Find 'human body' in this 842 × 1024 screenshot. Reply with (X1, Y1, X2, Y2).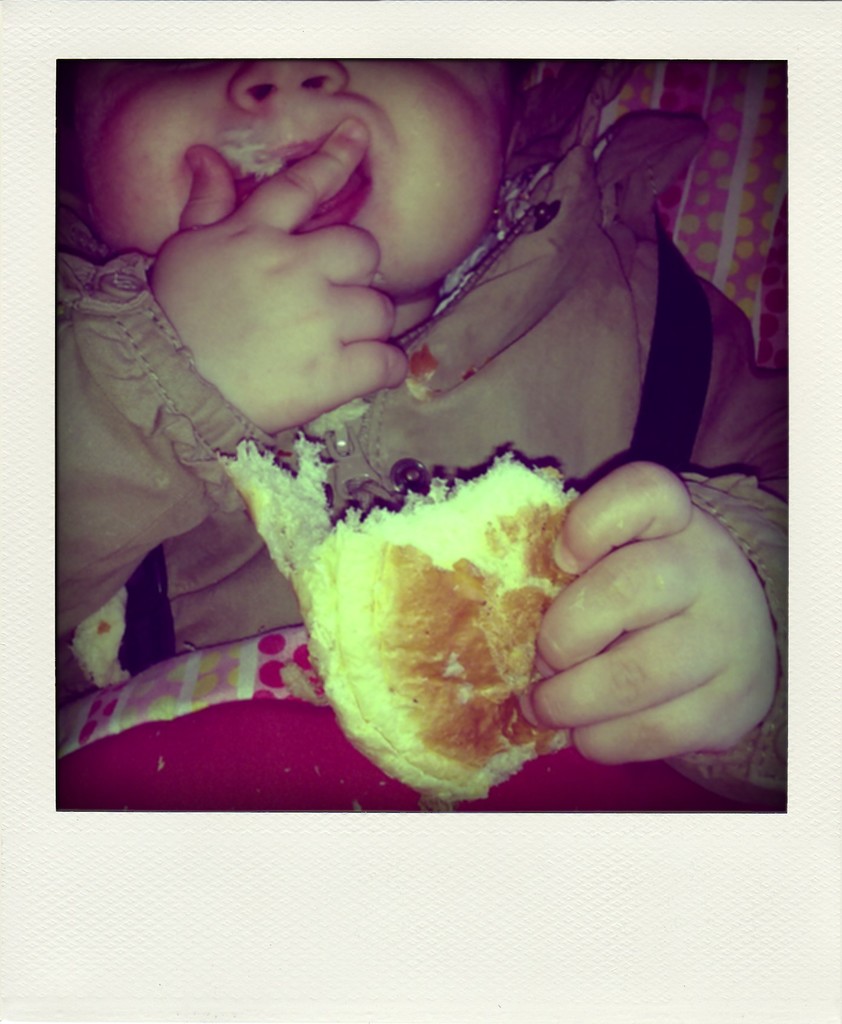
(54, 54, 791, 810).
